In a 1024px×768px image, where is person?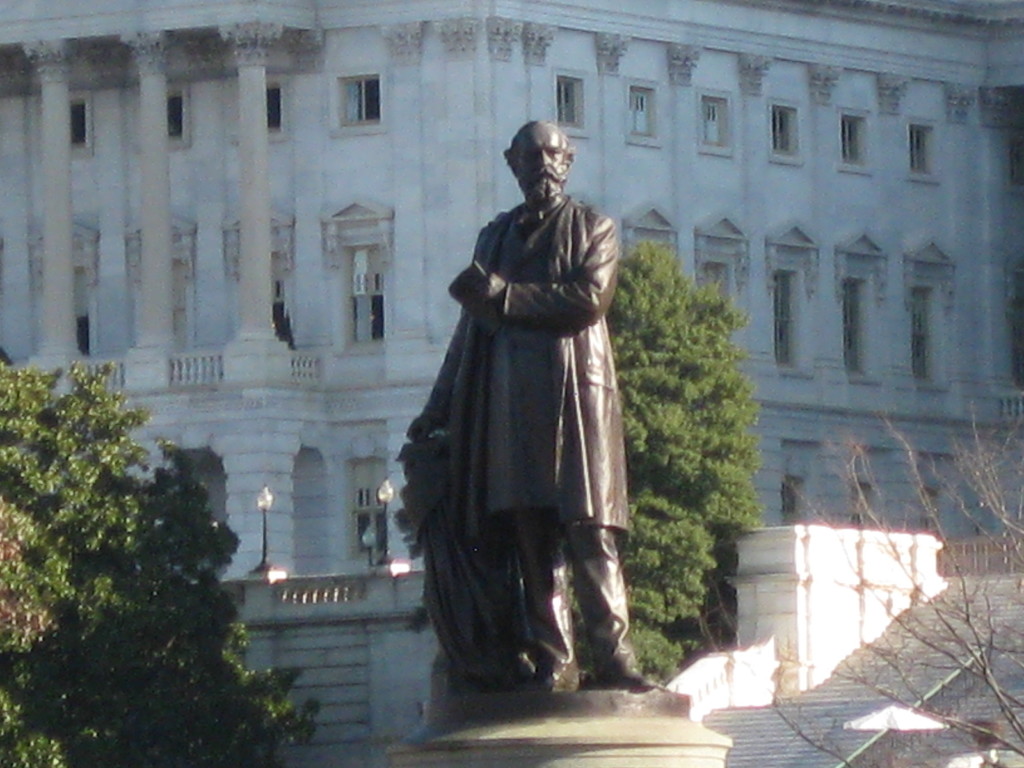
bbox=(403, 106, 643, 724).
